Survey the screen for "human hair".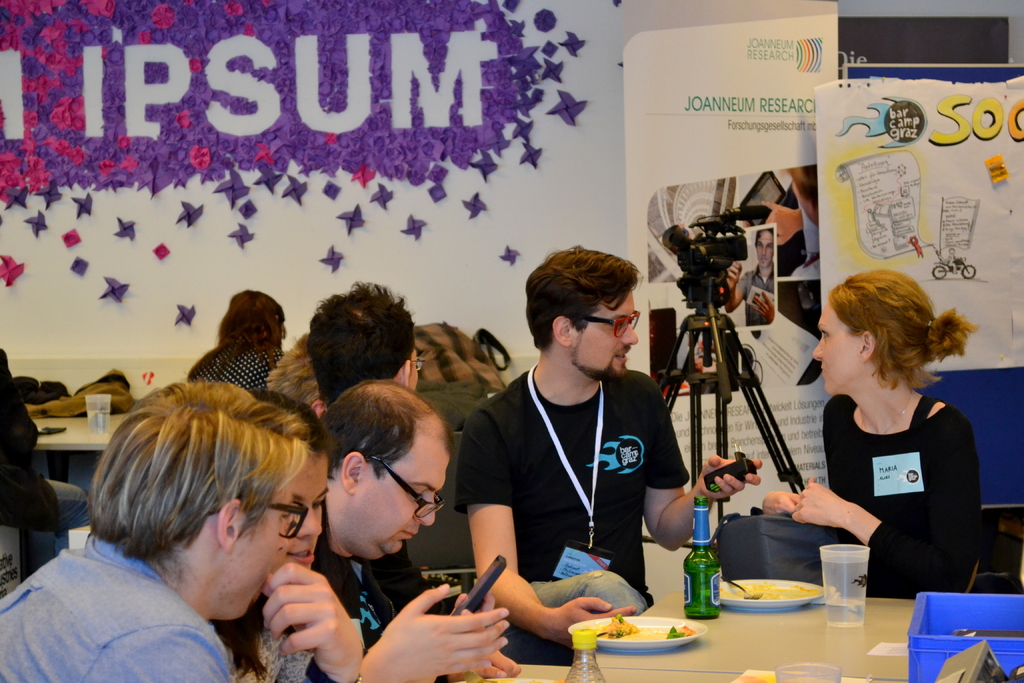
Survey found: bbox=[320, 379, 454, 483].
